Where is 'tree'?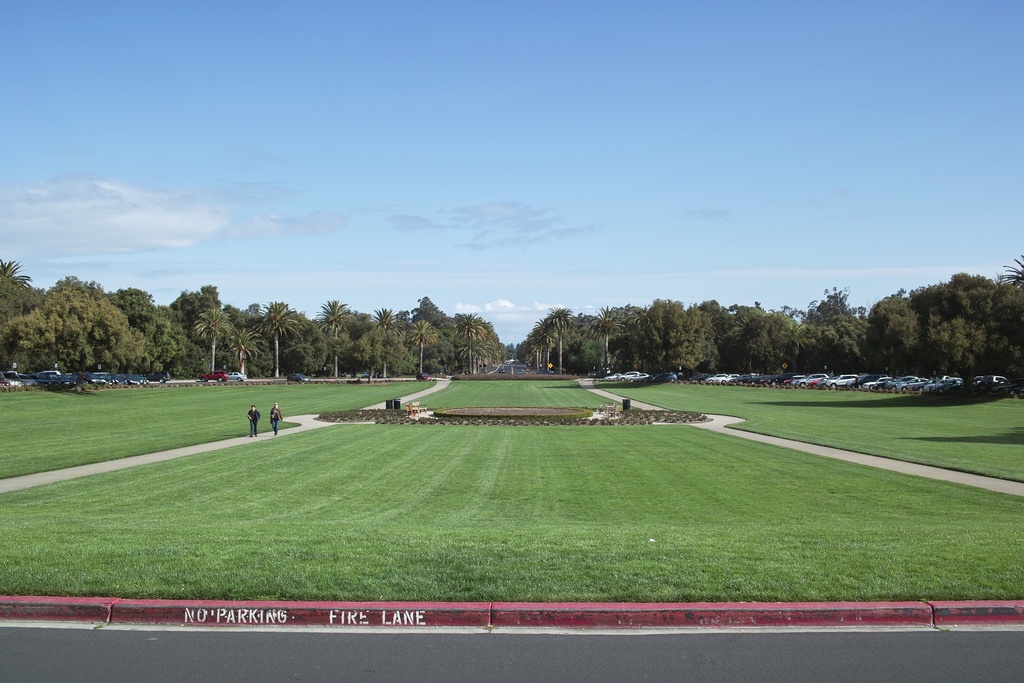
box(194, 307, 235, 371).
